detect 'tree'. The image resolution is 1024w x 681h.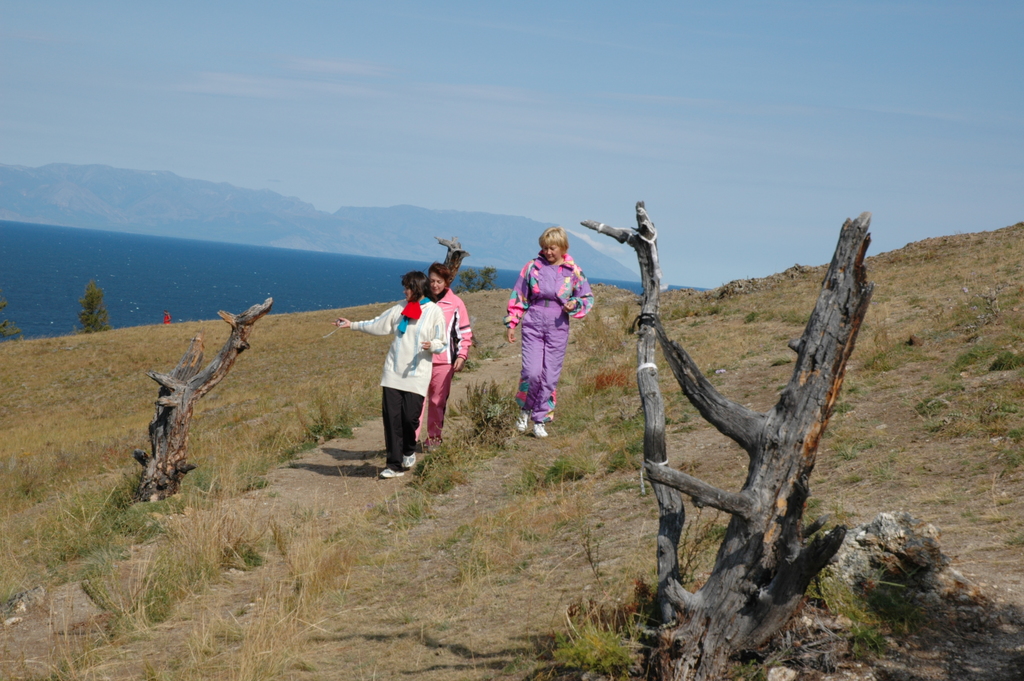
{"x1": 77, "y1": 281, "x2": 109, "y2": 334}.
